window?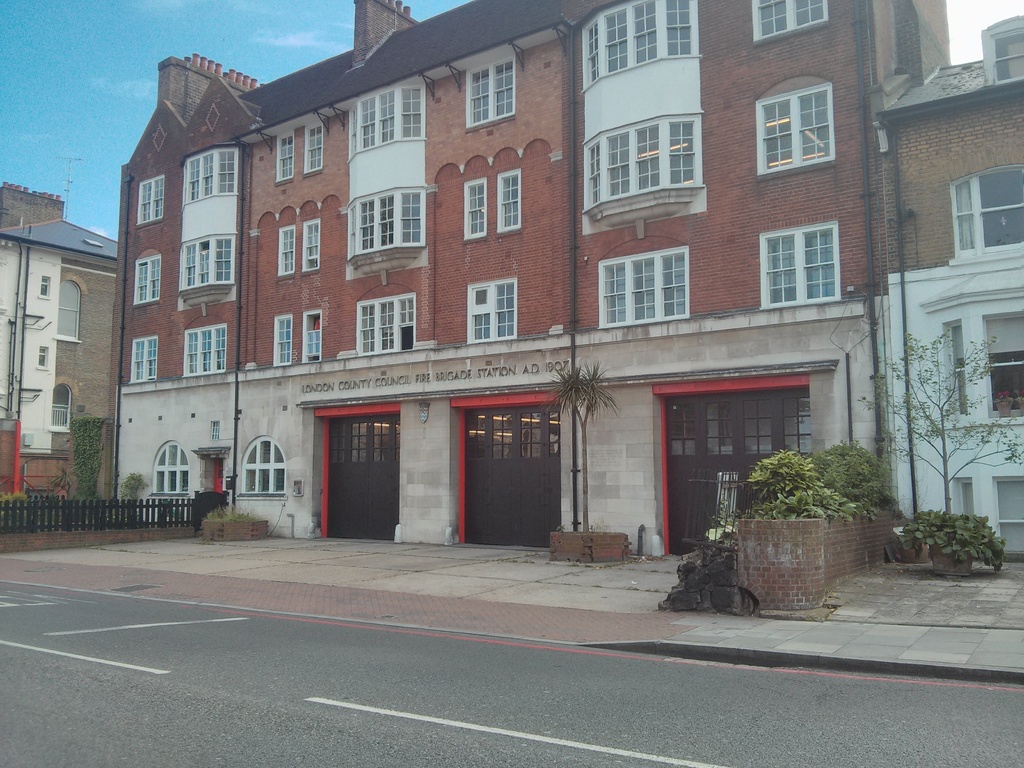
l=984, t=15, r=1023, b=86
